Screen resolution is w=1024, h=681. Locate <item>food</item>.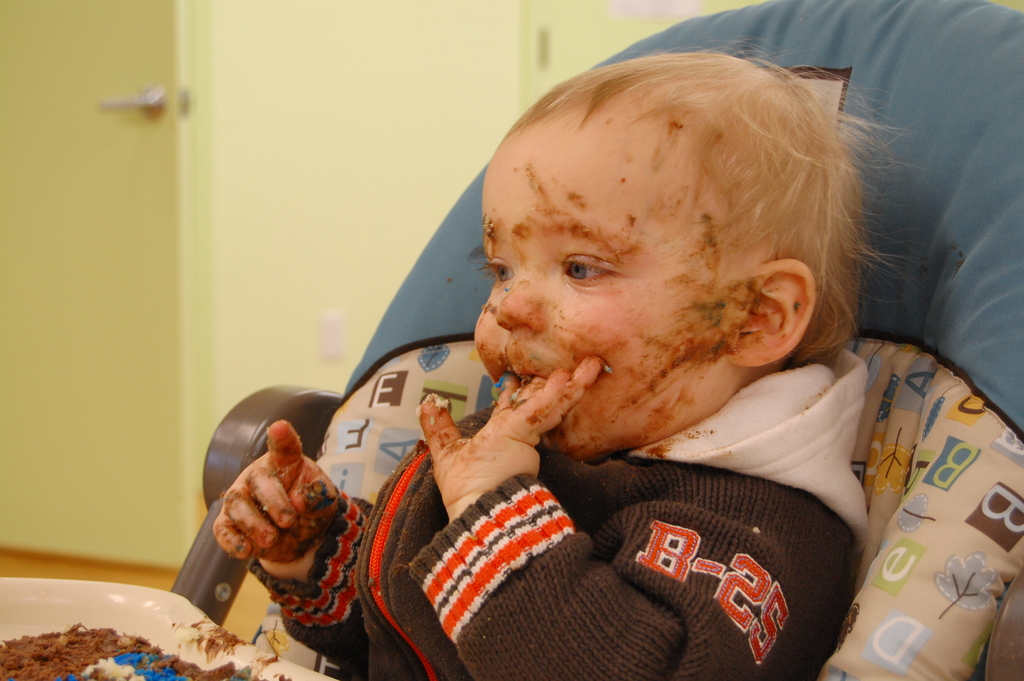
detection(413, 166, 803, 479).
